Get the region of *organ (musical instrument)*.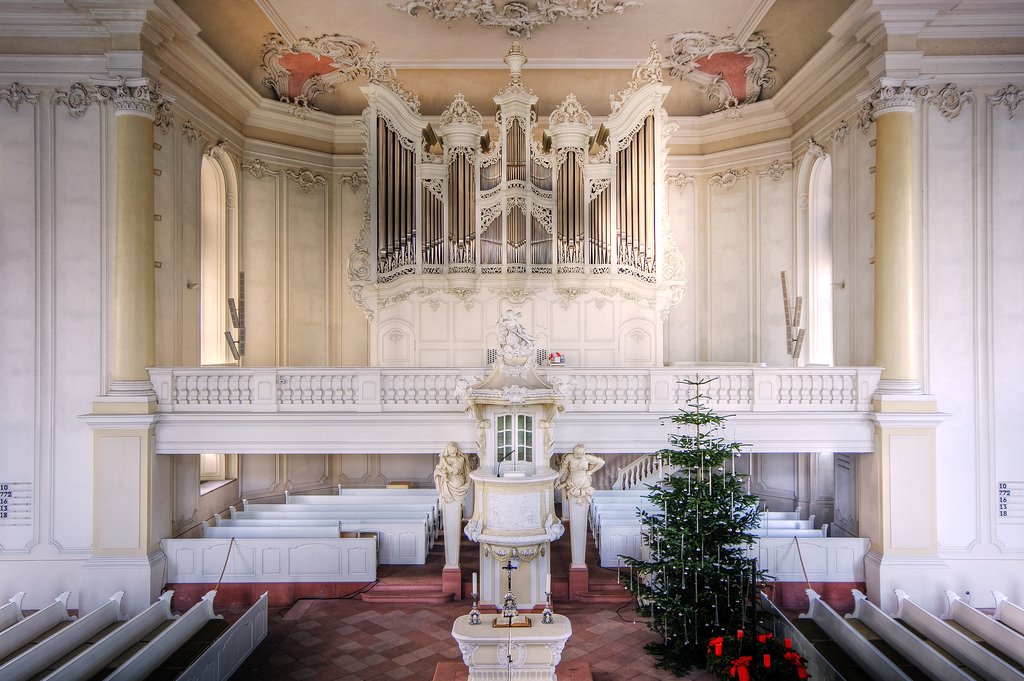
371 37 659 283.
